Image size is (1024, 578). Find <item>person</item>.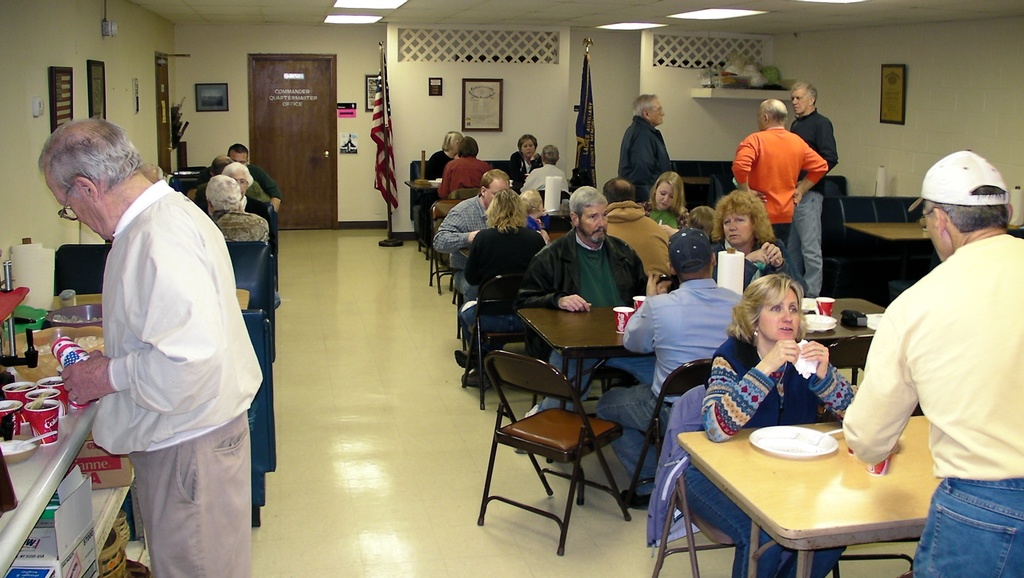
520,142,568,197.
